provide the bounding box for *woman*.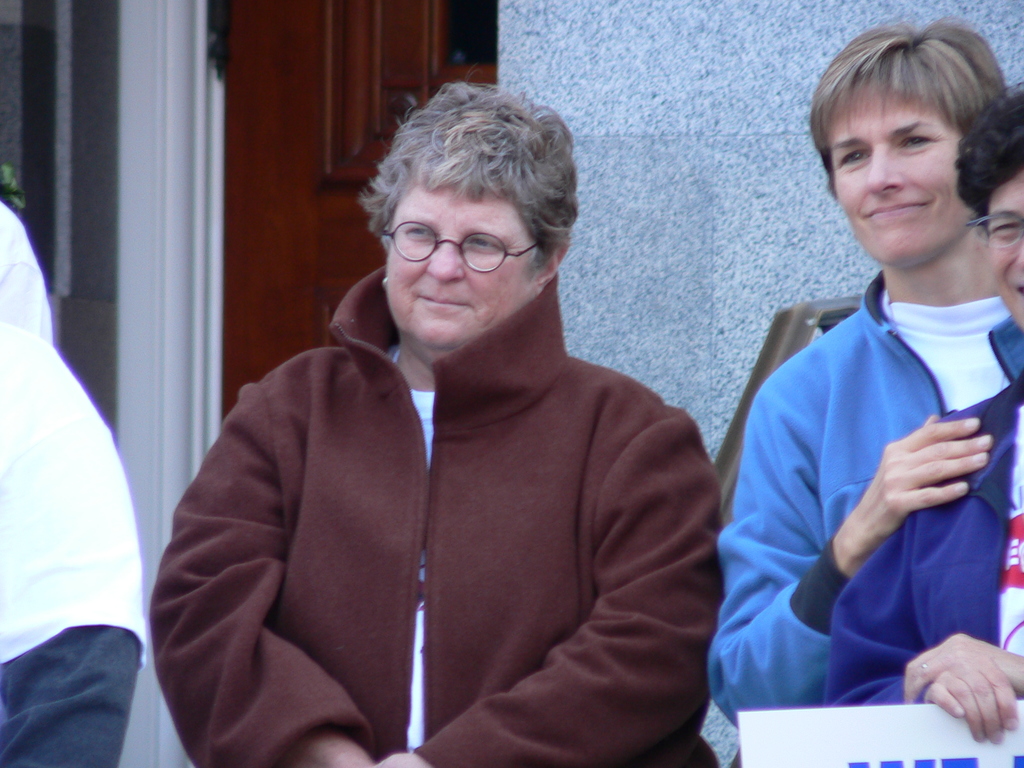
left=142, top=102, right=768, bottom=765.
